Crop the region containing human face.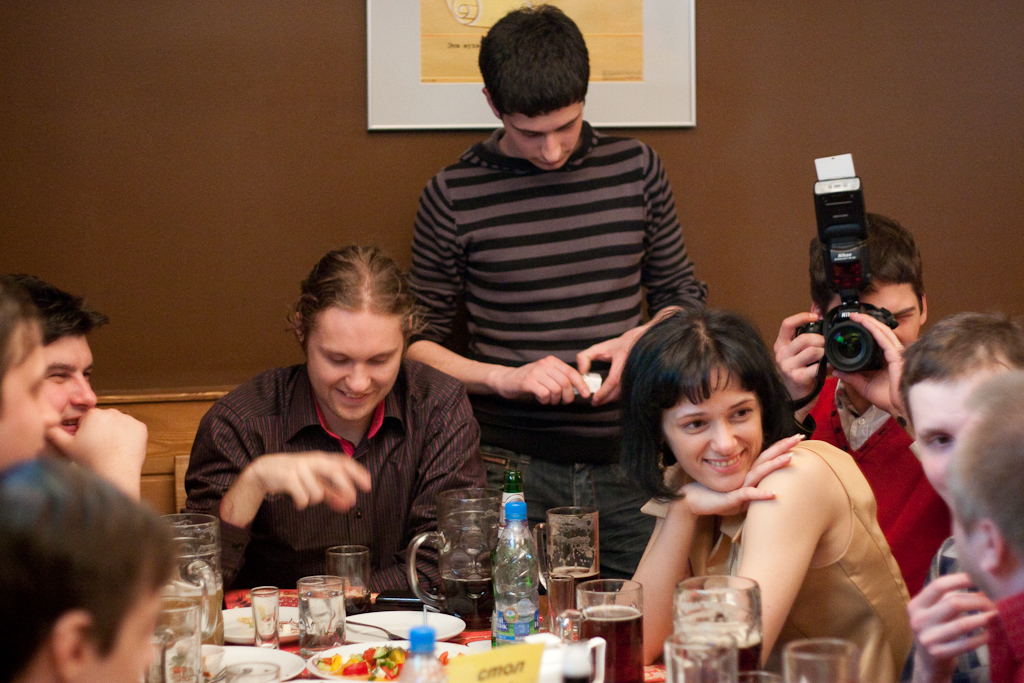
Crop region: bbox=[39, 337, 99, 433].
